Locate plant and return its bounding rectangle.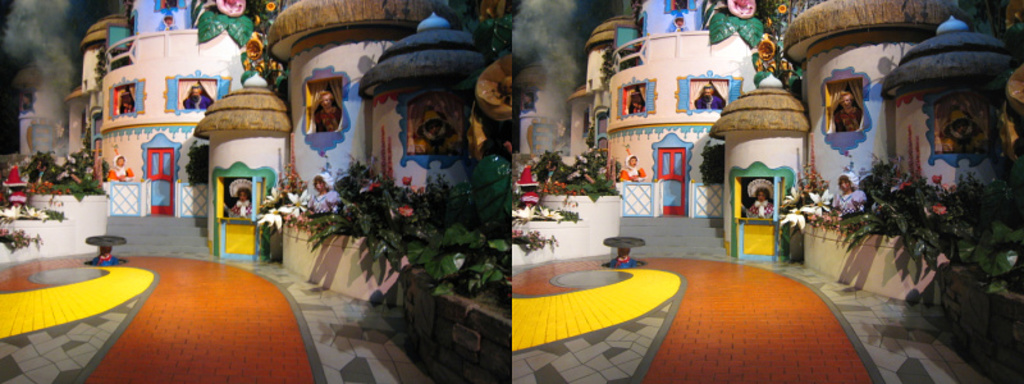
locate(780, 182, 838, 234).
